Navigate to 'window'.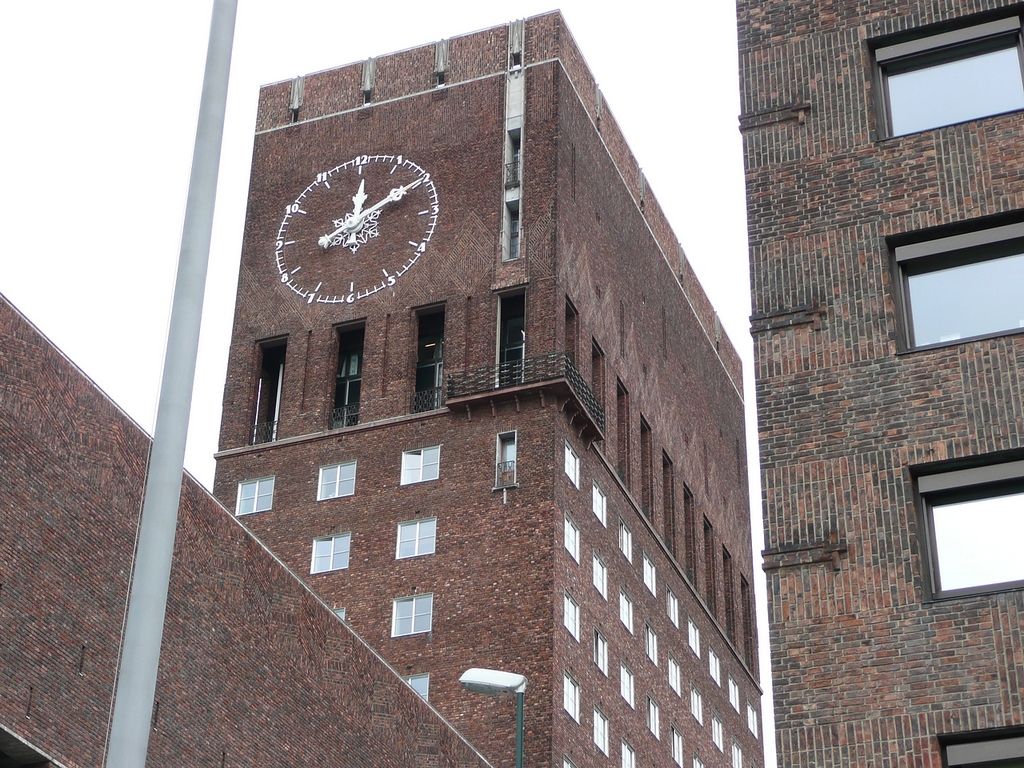
Navigation target: crop(728, 736, 744, 767).
